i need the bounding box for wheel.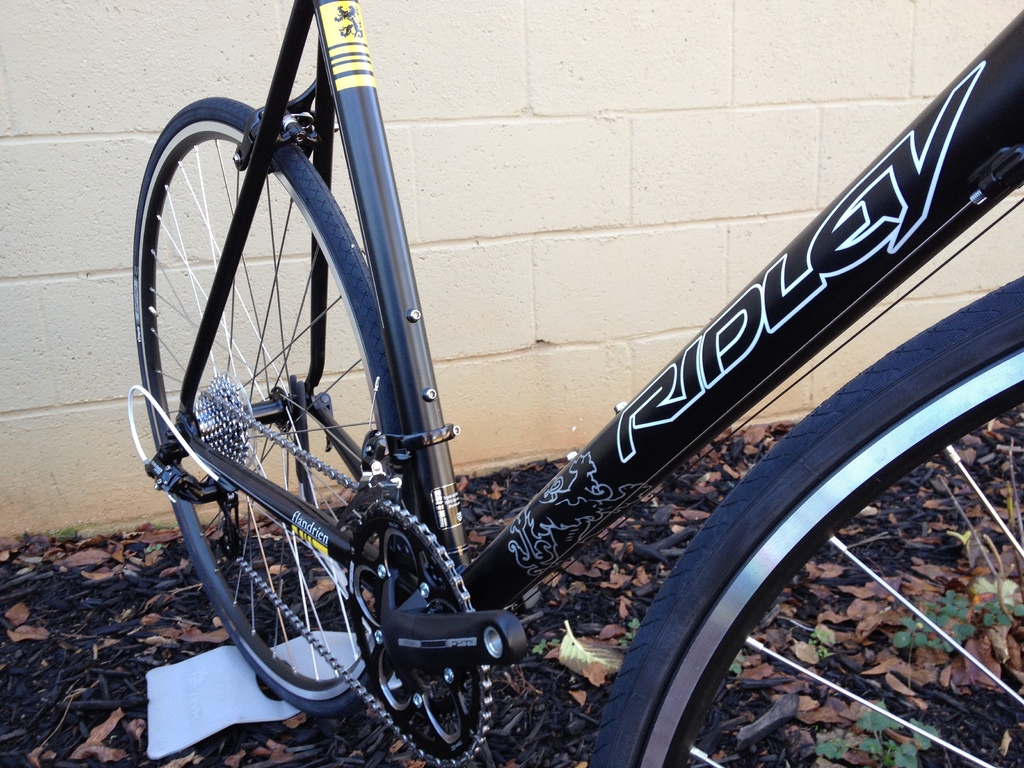
Here it is: crop(133, 94, 413, 717).
